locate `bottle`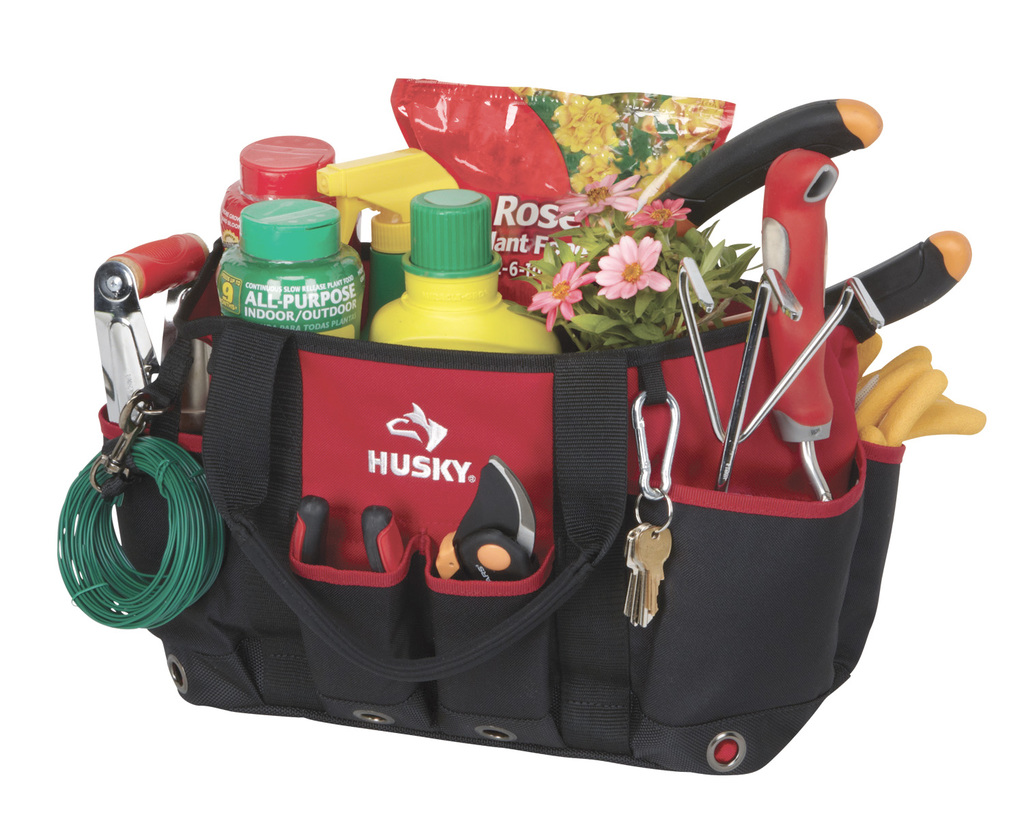
BBox(369, 181, 565, 363)
